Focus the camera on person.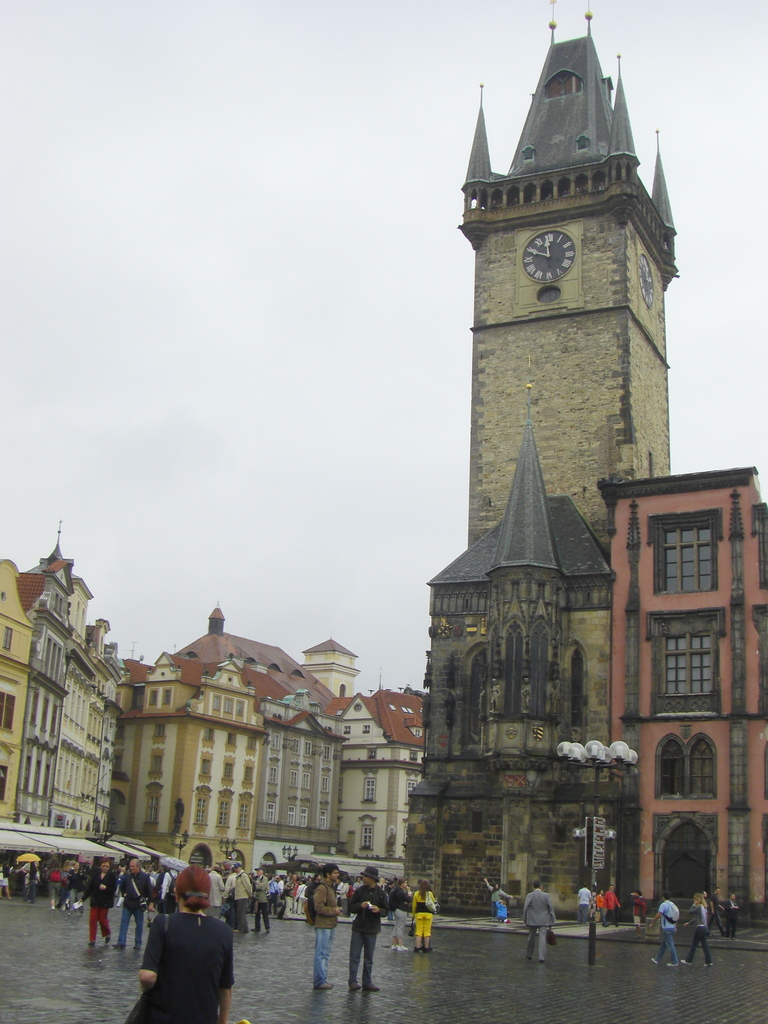
Focus region: region(350, 865, 381, 995).
